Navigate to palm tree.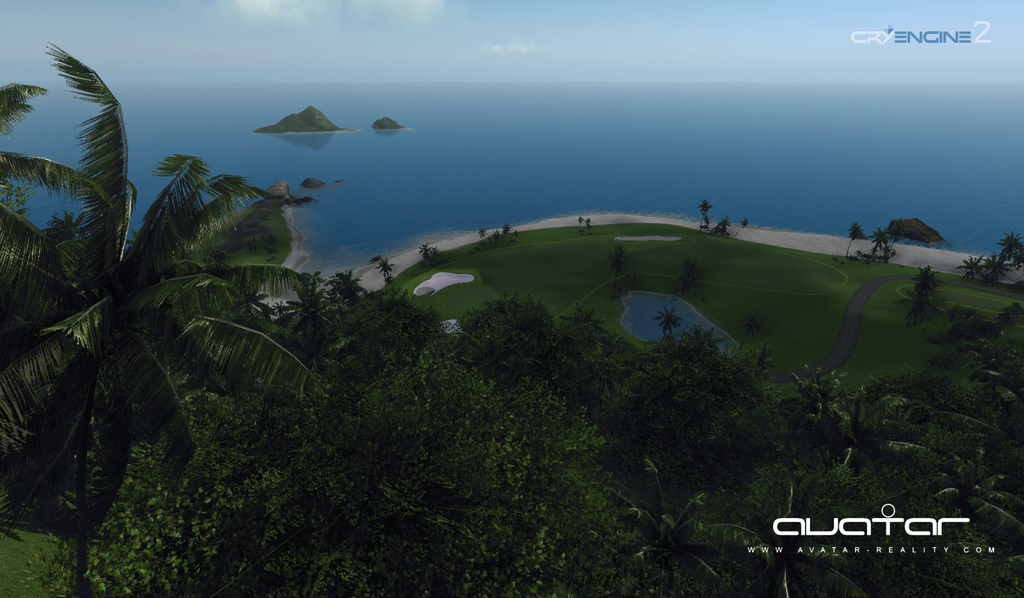
Navigation target: 739 217 748 228.
